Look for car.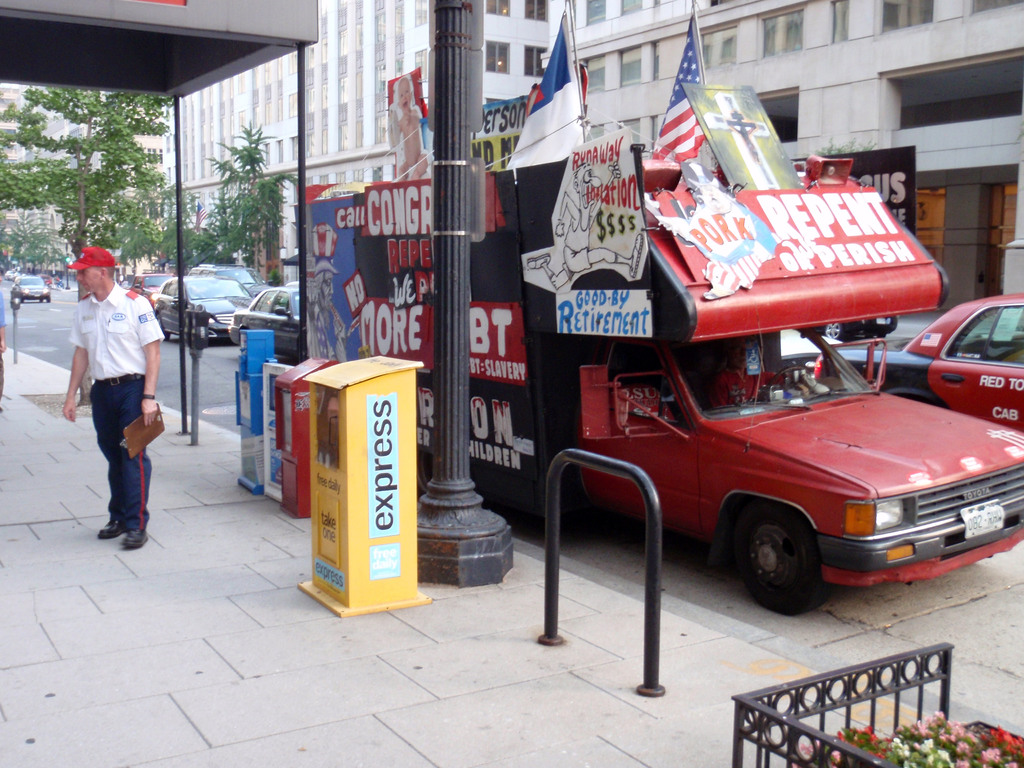
Found: {"left": 9, "top": 275, "right": 51, "bottom": 301}.
